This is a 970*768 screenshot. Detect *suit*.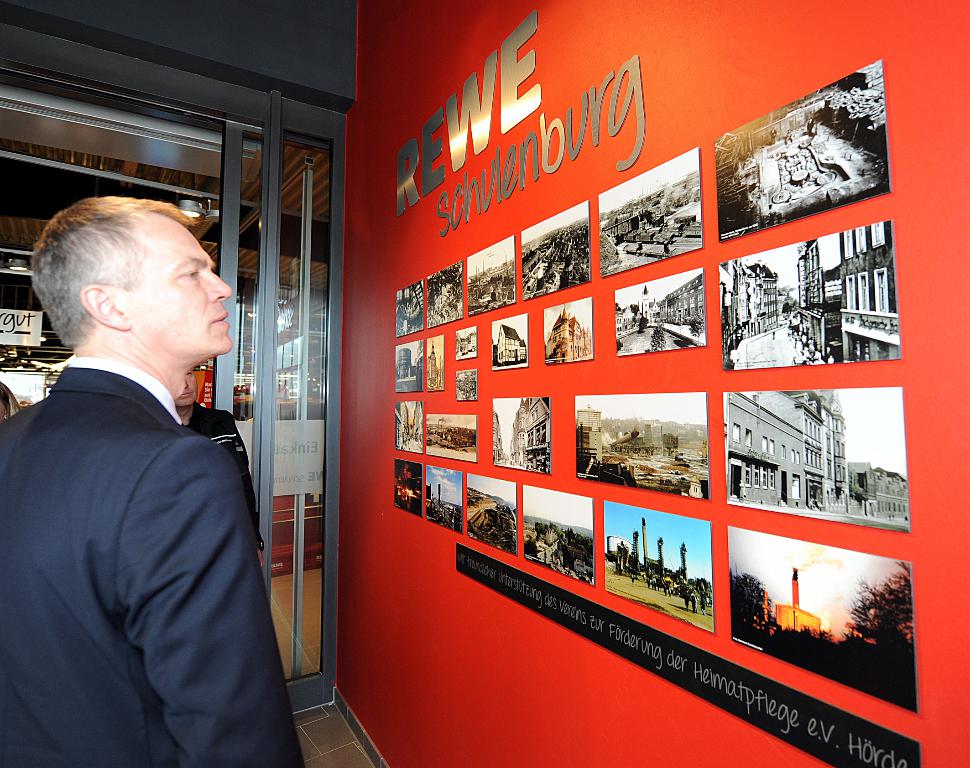
select_region(18, 189, 299, 767).
